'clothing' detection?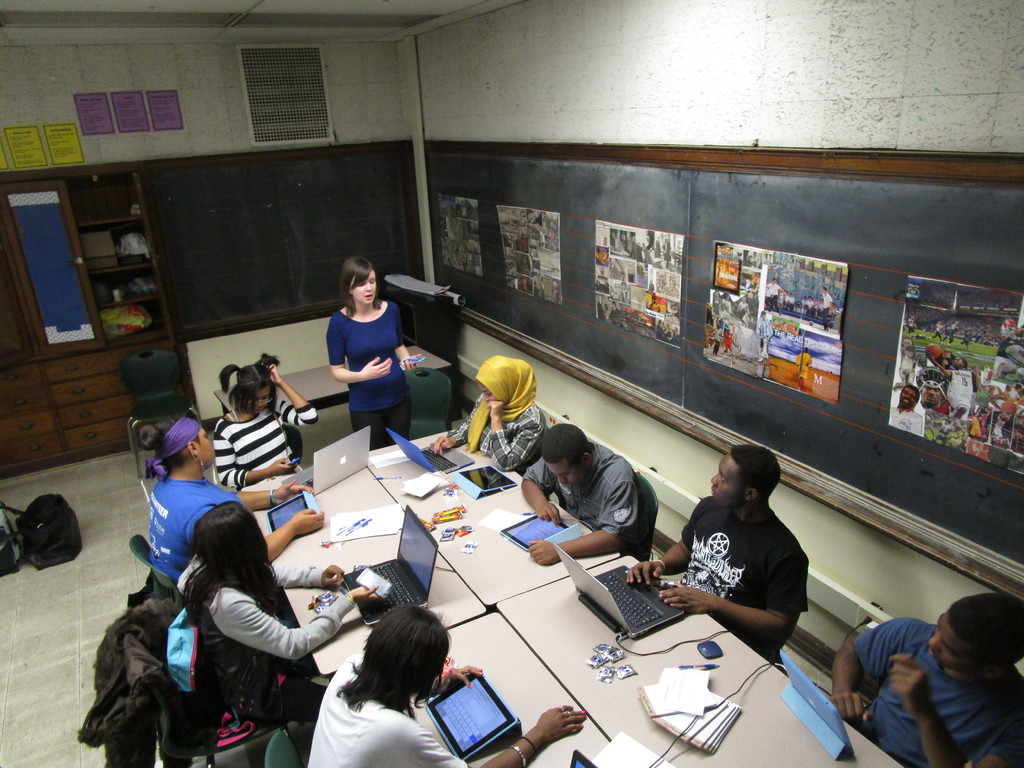
712 326 722 356
